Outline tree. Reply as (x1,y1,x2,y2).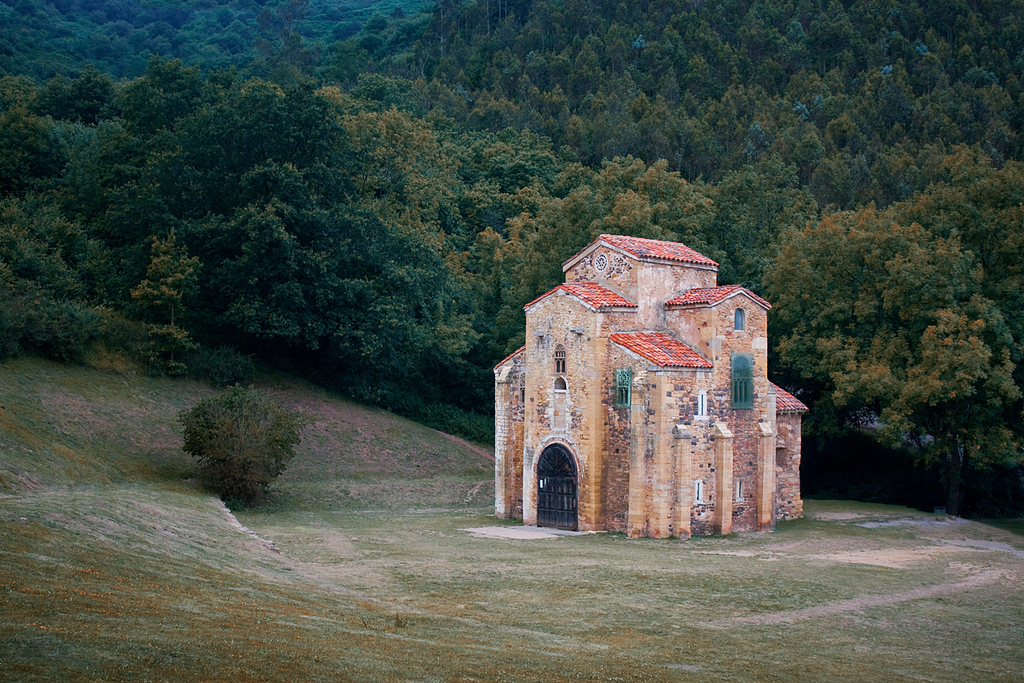
(165,369,303,505).
